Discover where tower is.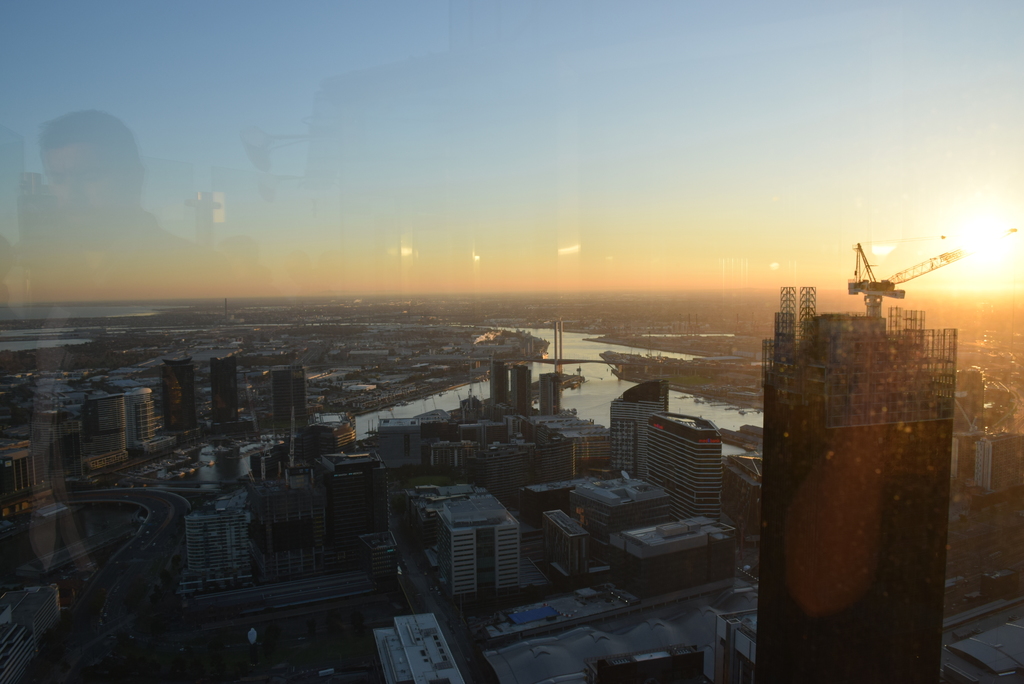
Discovered at {"x1": 606, "y1": 378, "x2": 665, "y2": 472}.
